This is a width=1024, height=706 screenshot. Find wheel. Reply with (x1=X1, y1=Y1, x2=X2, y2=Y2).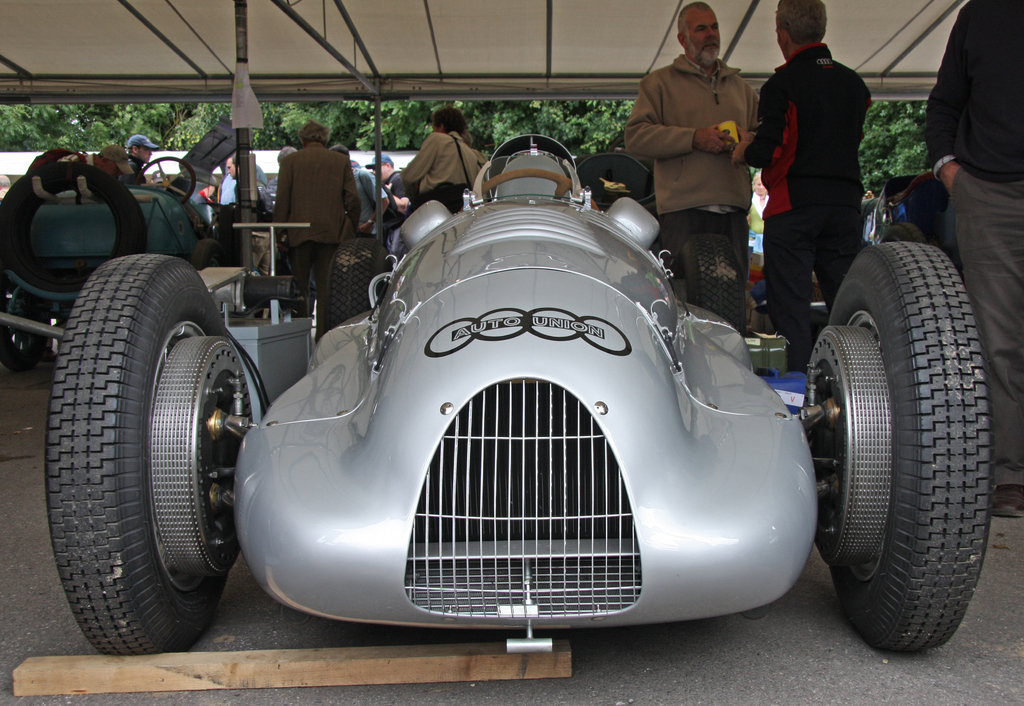
(x1=479, y1=172, x2=590, y2=206).
